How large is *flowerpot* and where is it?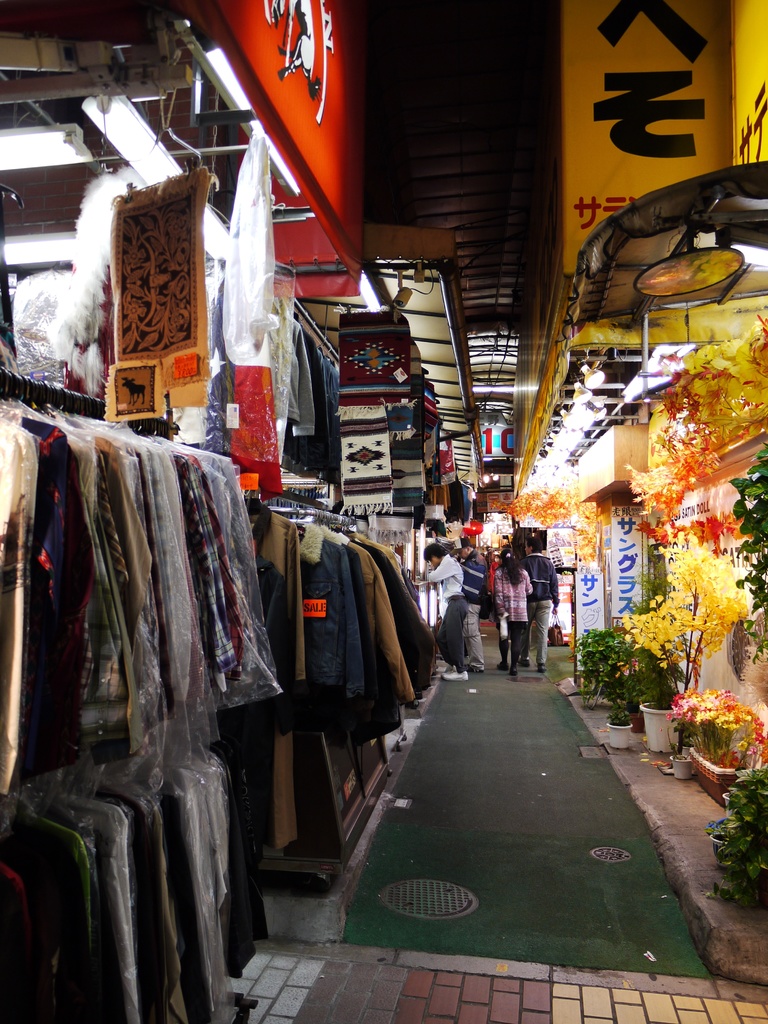
Bounding box: (643,691,749,778).
